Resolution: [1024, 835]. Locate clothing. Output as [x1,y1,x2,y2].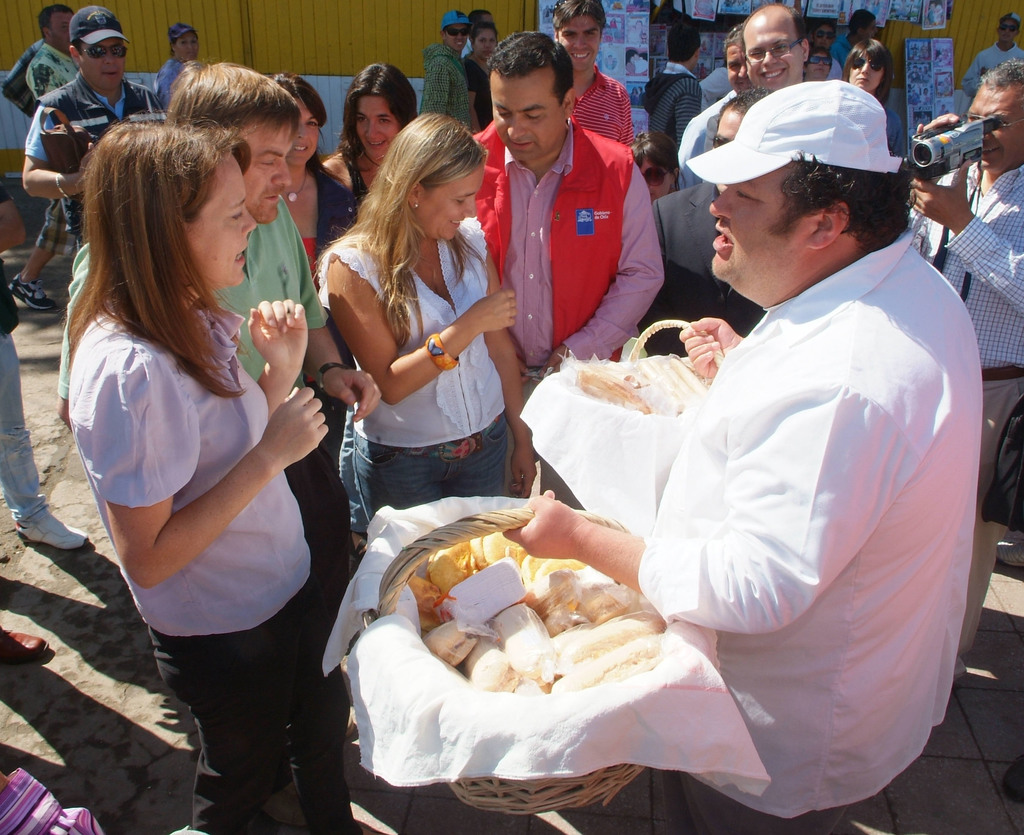
[299,165,349,277].
